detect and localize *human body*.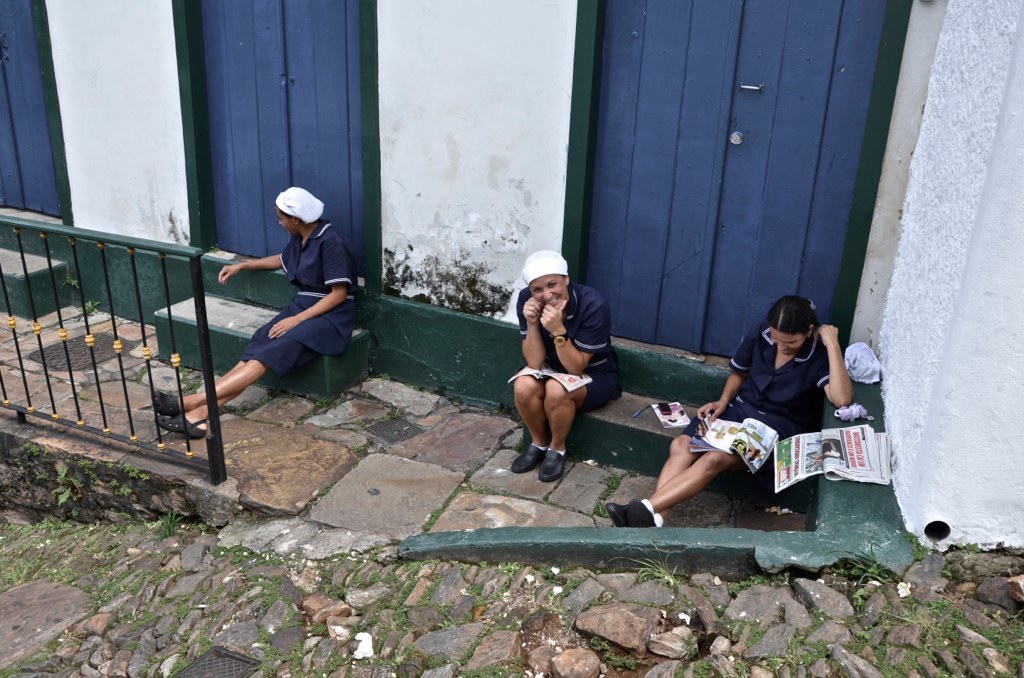
Localized at (left=598, top=296, right=855, bottom=530).
